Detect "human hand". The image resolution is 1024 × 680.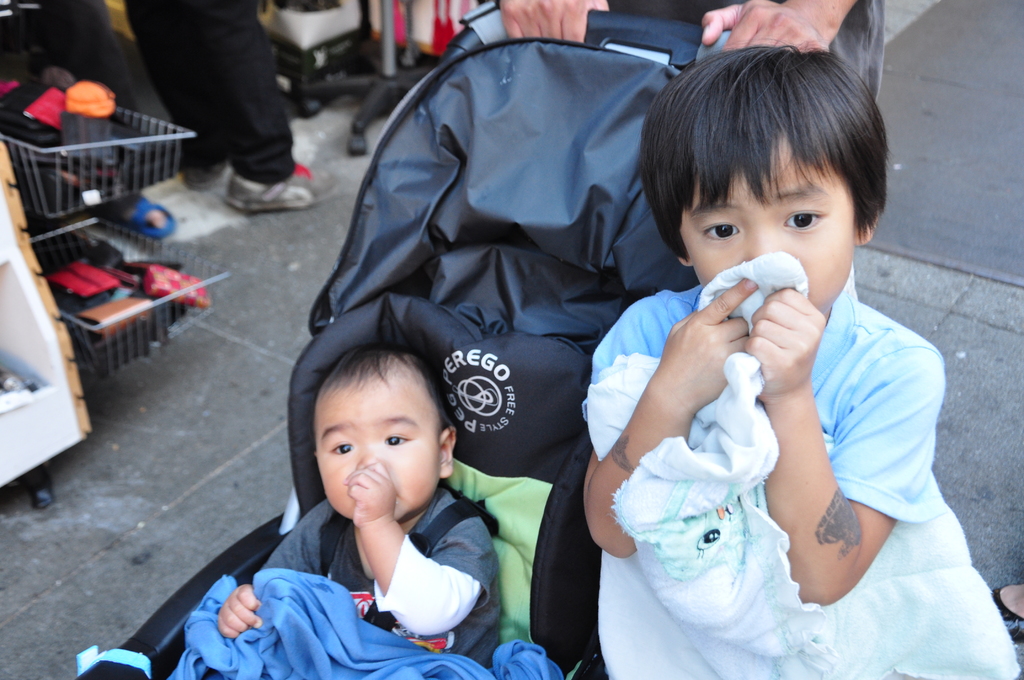
x1=340, y1=459, x2=399, y2=528.
